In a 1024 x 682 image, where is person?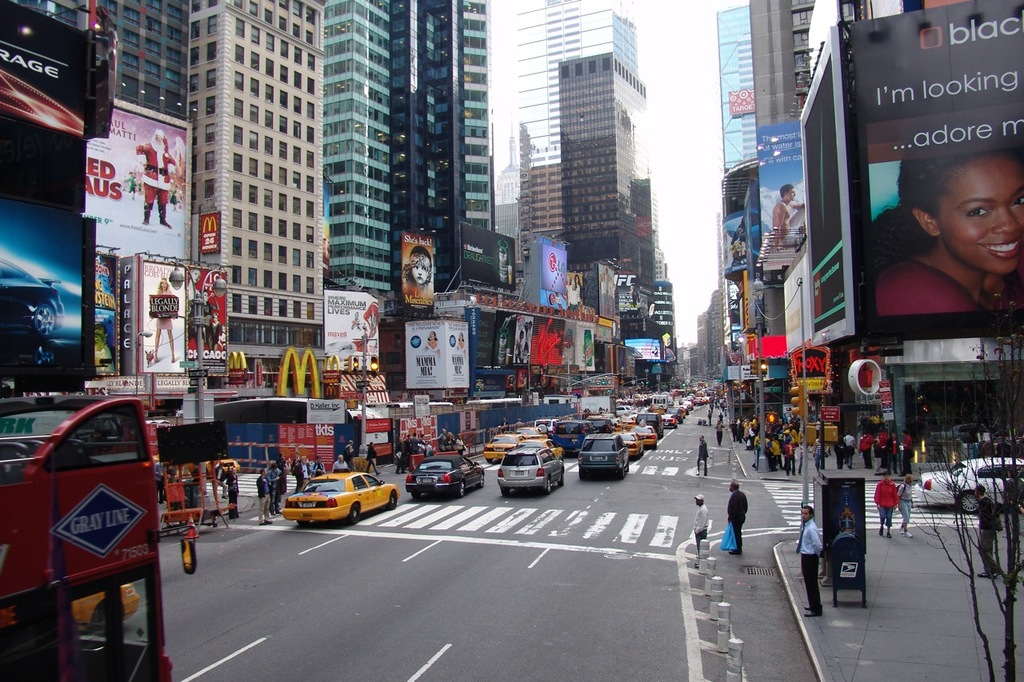
crop(795, 501, 826, 620).
